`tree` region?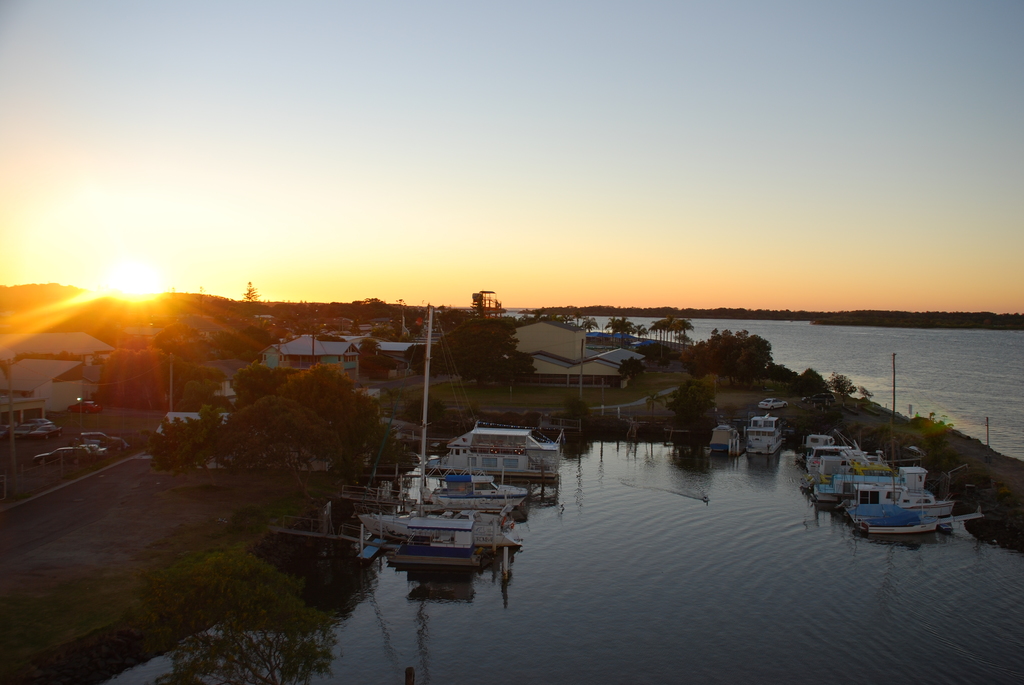
<bbox>550, 385, 595, 447</bbox>
